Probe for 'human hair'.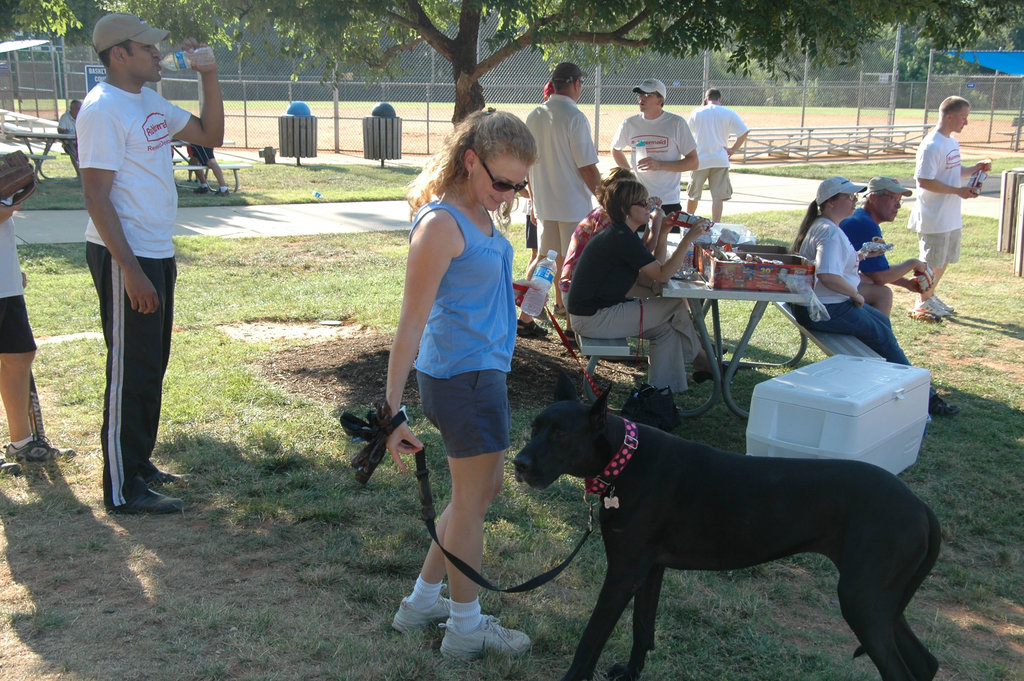
Probe result: (90,39,134,72).
